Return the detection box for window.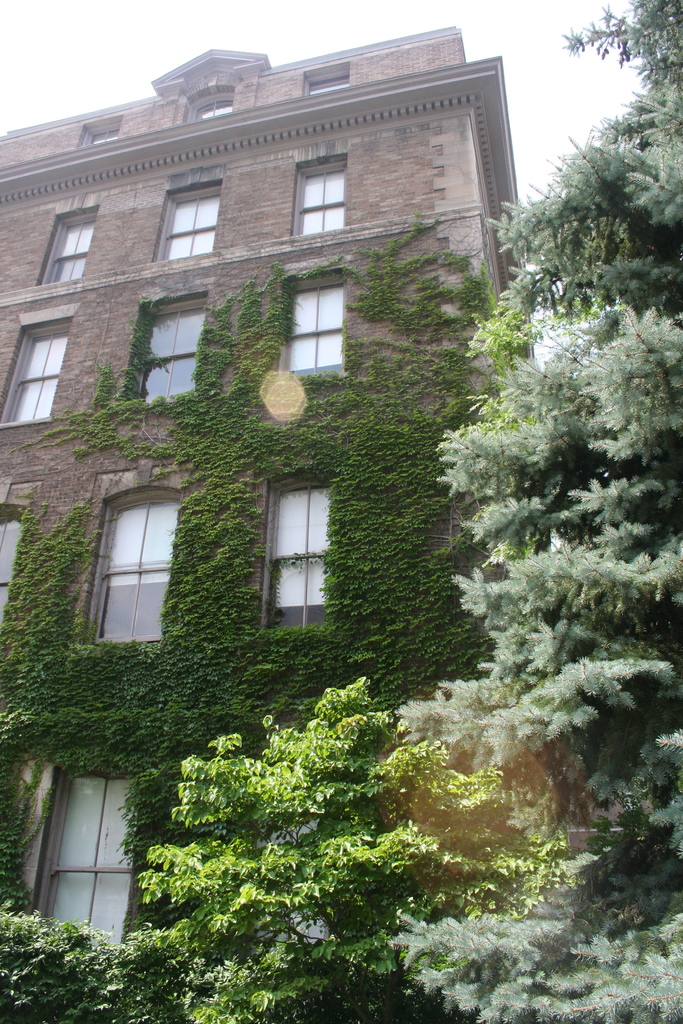
{"left": 92, "top": 501, "right": 169, "bottom": 643}.
